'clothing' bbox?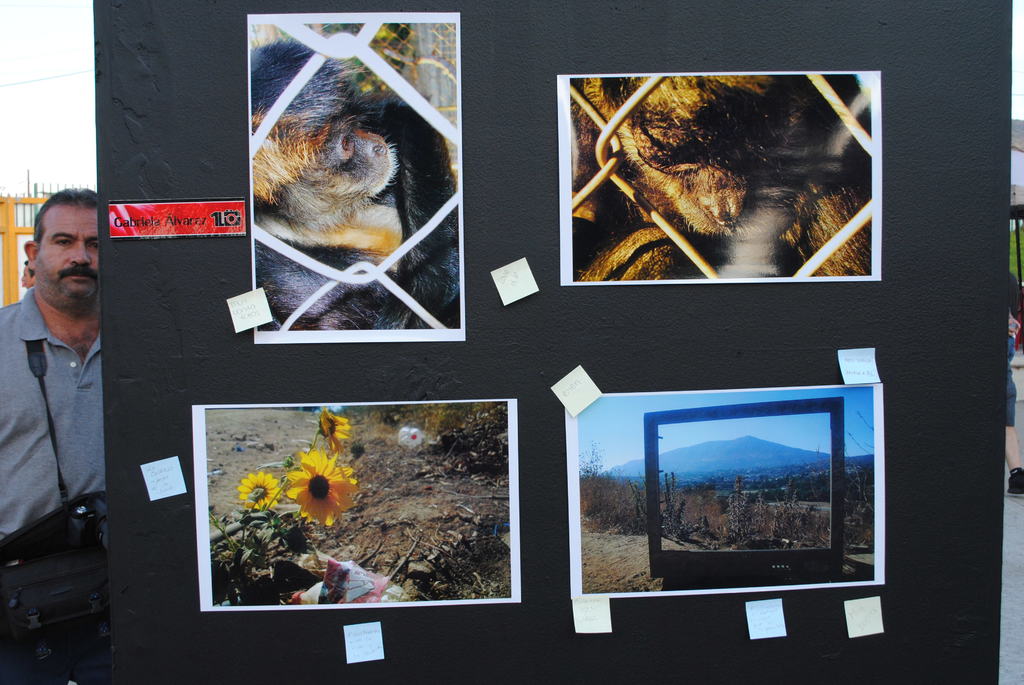
bbox(1, 245, 133, 587)
